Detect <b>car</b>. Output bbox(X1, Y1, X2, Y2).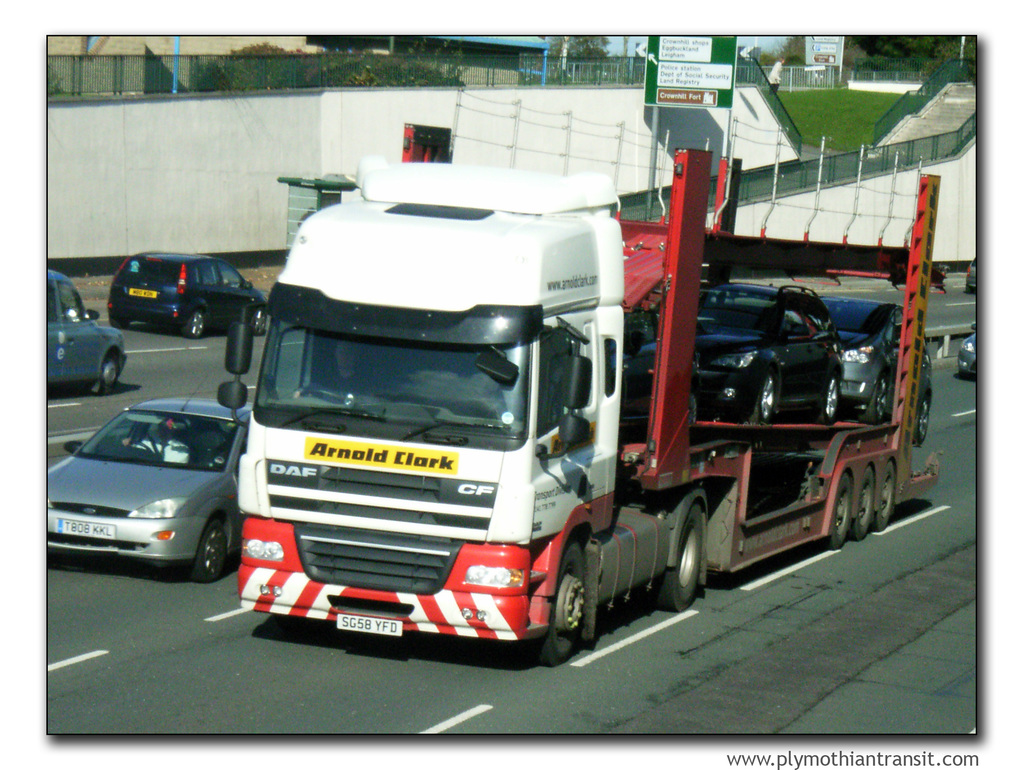
bbox(620, 305, 698, 438).
